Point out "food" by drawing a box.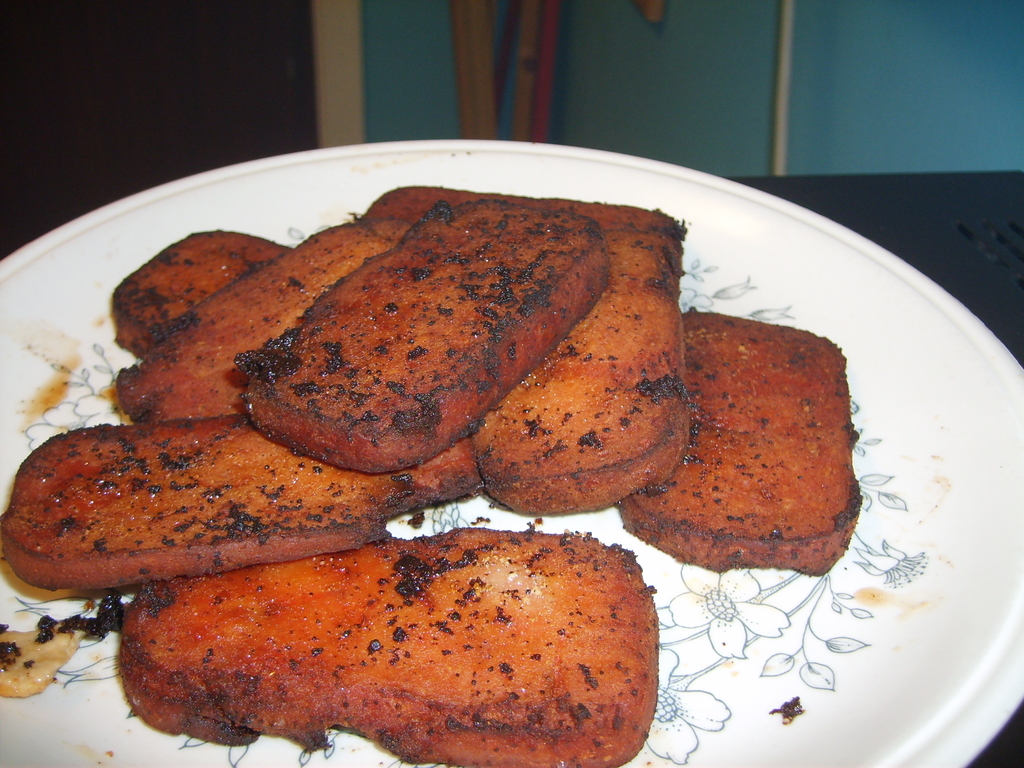
Rect(117, 217, 413, 417).
